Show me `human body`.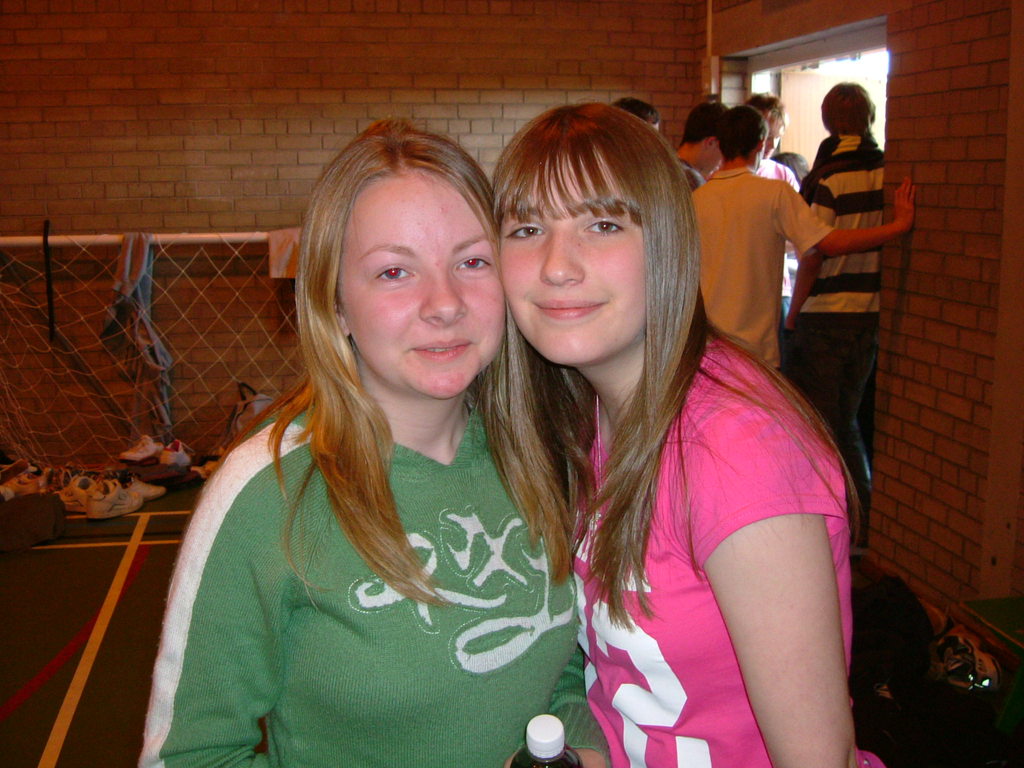
`human body` is here: 133, 119, 611, 767.
